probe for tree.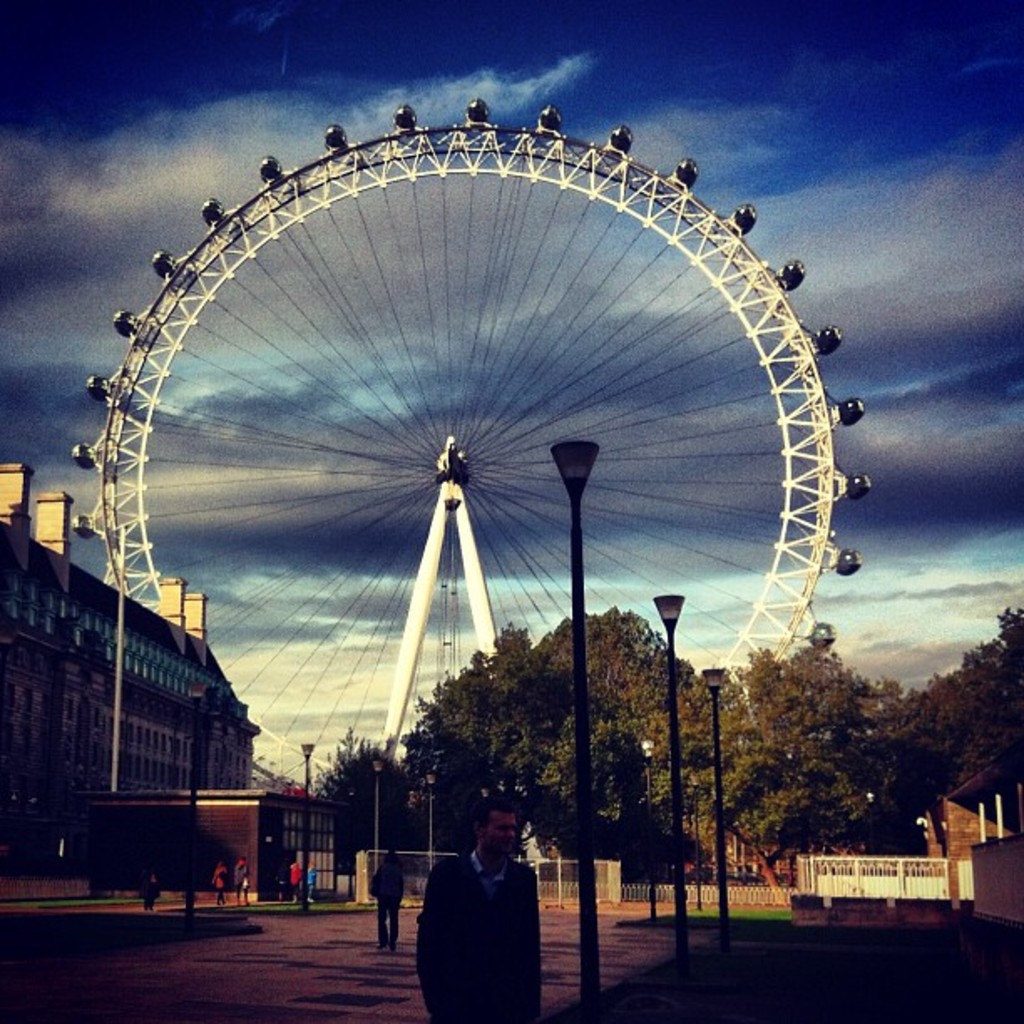
Probe result: <bbox>467, 627, 648, 848</bbox>.
